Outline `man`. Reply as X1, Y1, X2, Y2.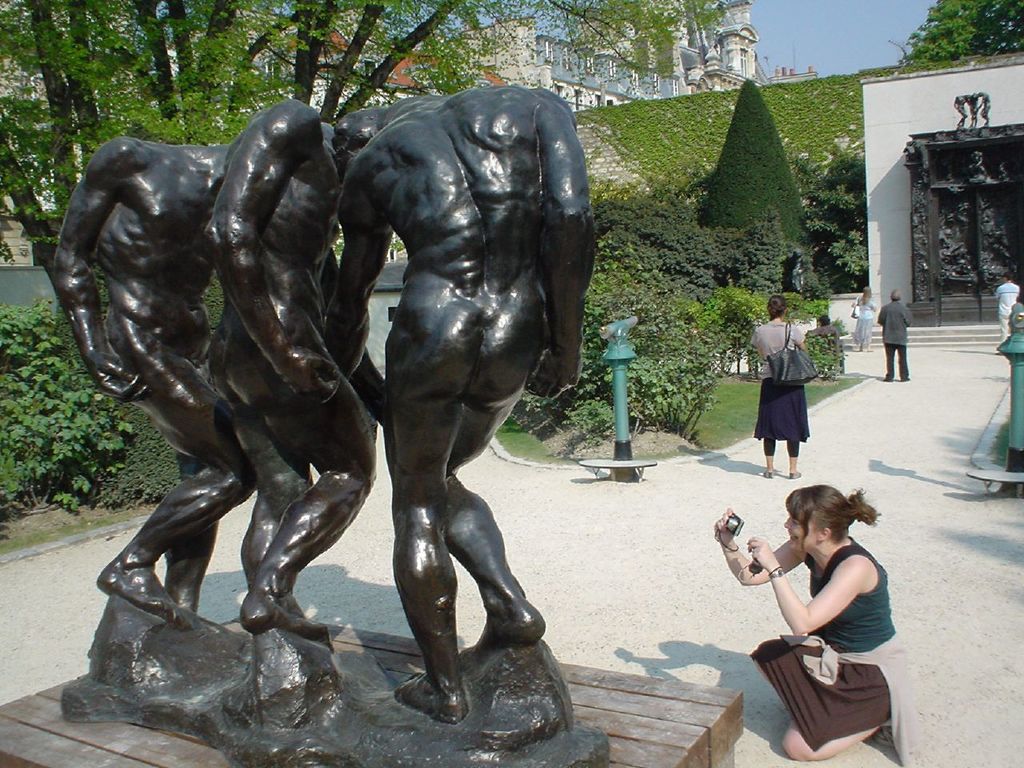
205, 106, 381, 650.
